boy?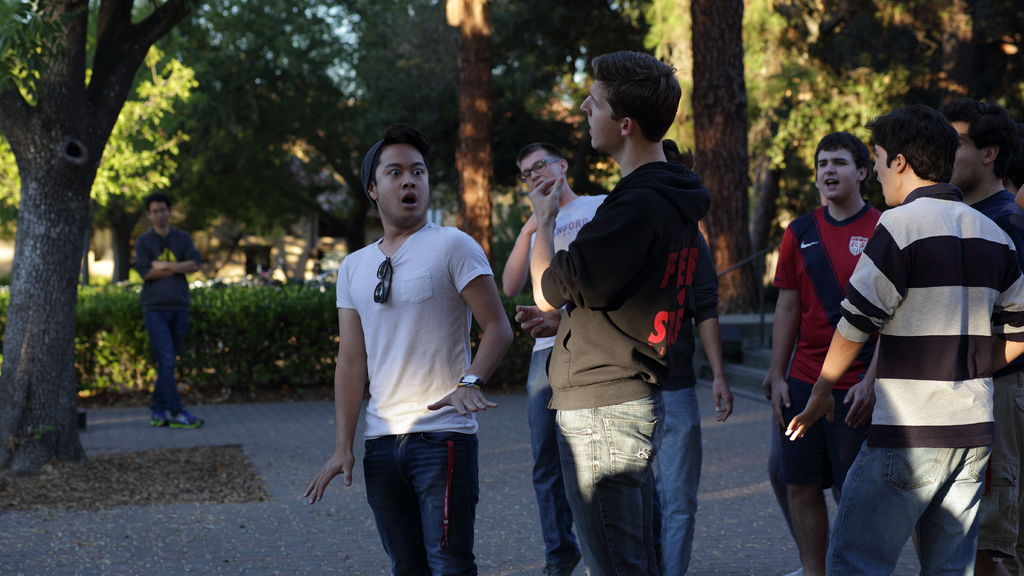
box(131, 187, 200, 435)
